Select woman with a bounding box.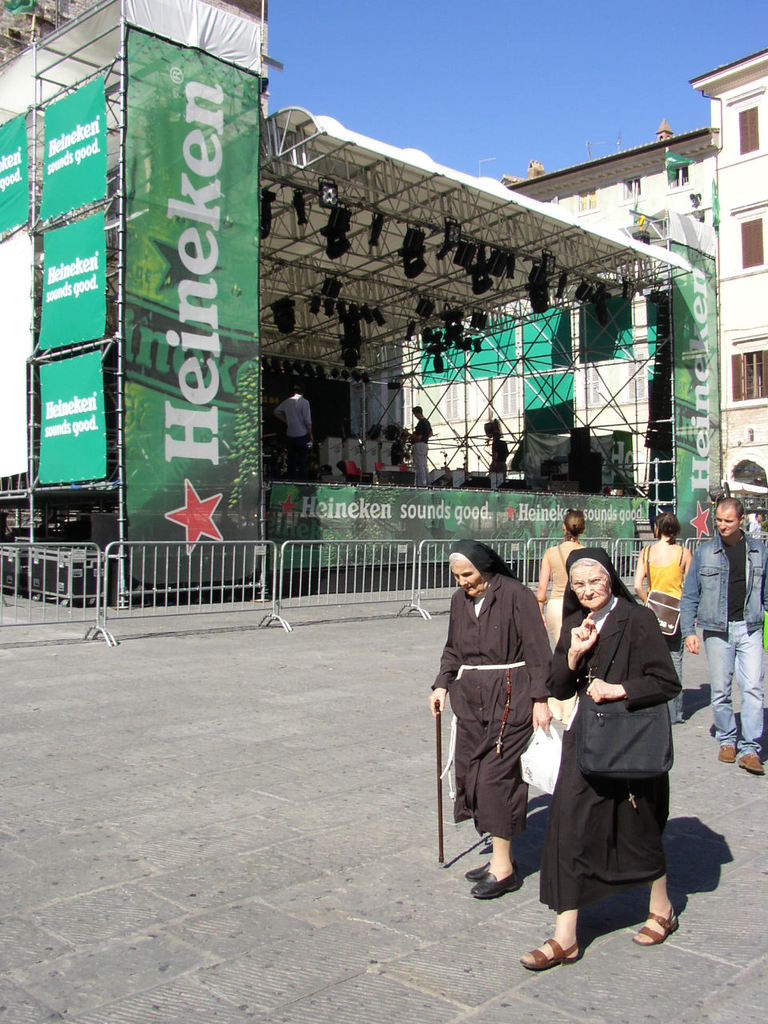
629,509,694,723.
